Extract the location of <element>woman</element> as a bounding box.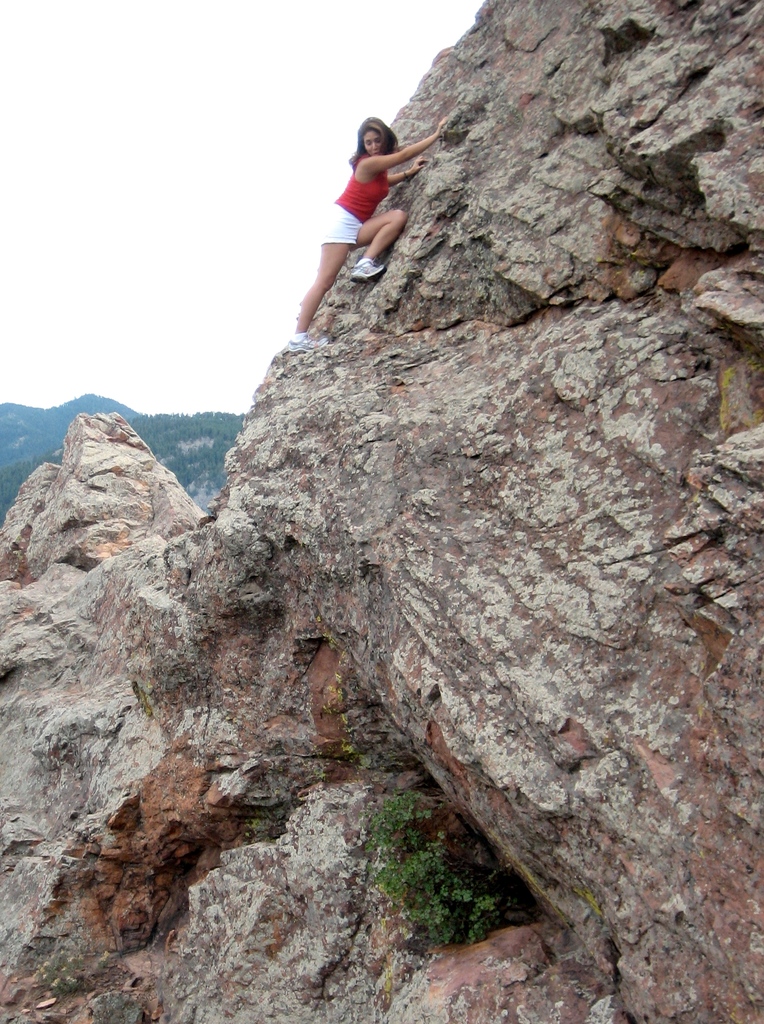
locate(302, 88, 430, 309).
